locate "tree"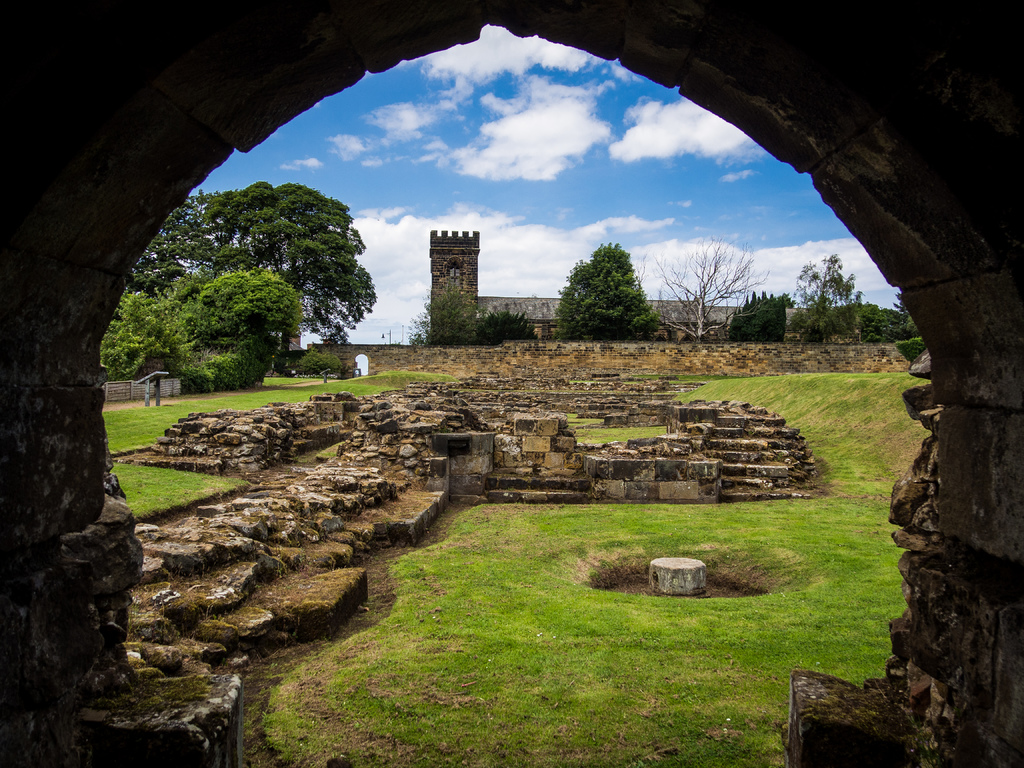
region(554, 243, 662, 340)
